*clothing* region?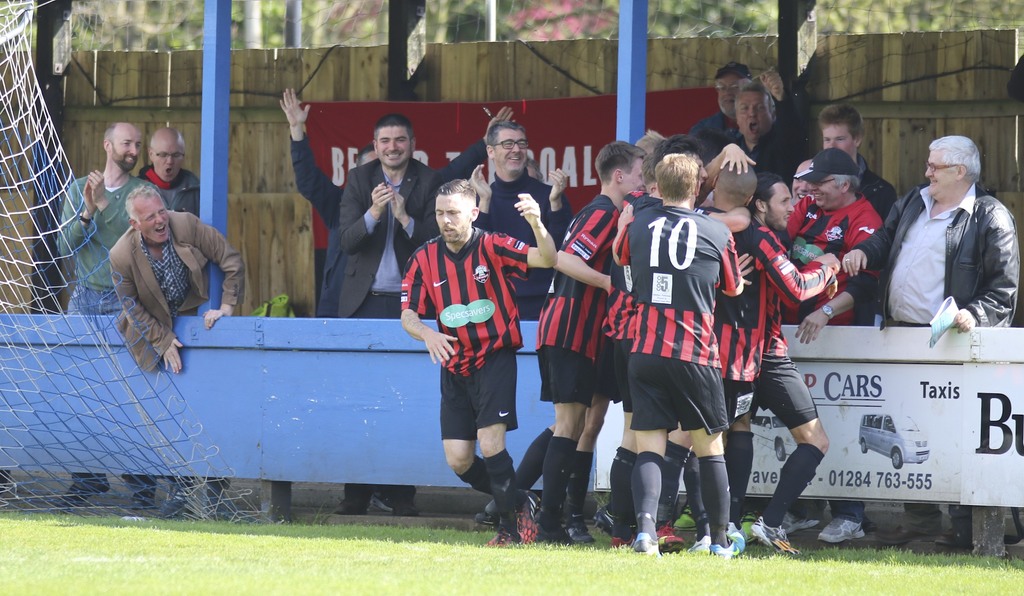
[left=856, top=179, right=1014, bottom=542]
